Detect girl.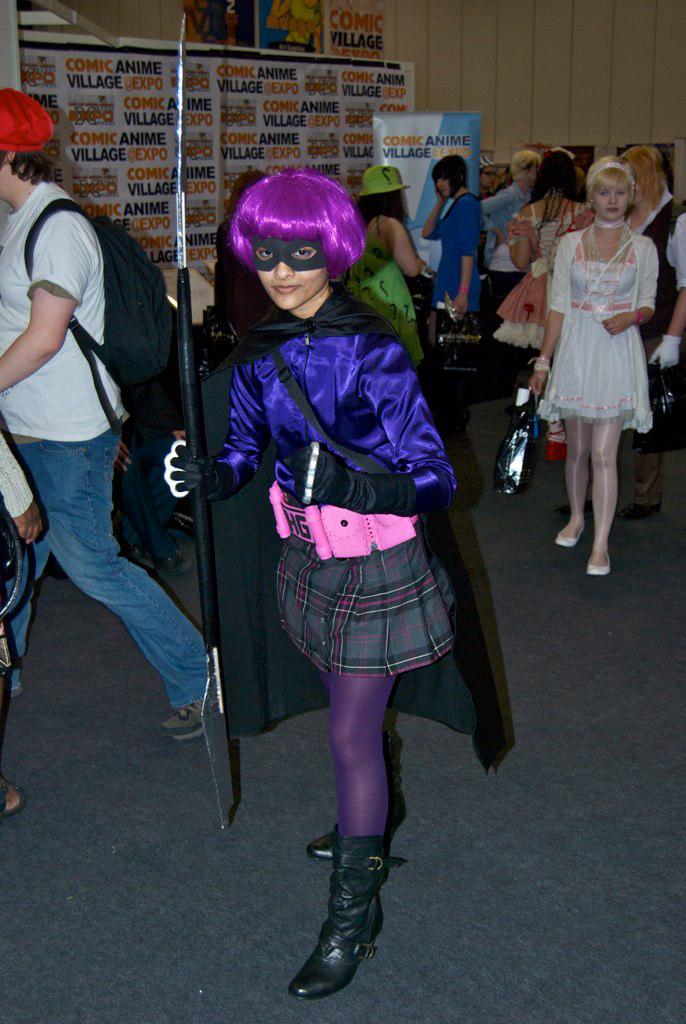
Detected at x1=498 y1=158 x2=653 y2=573.
